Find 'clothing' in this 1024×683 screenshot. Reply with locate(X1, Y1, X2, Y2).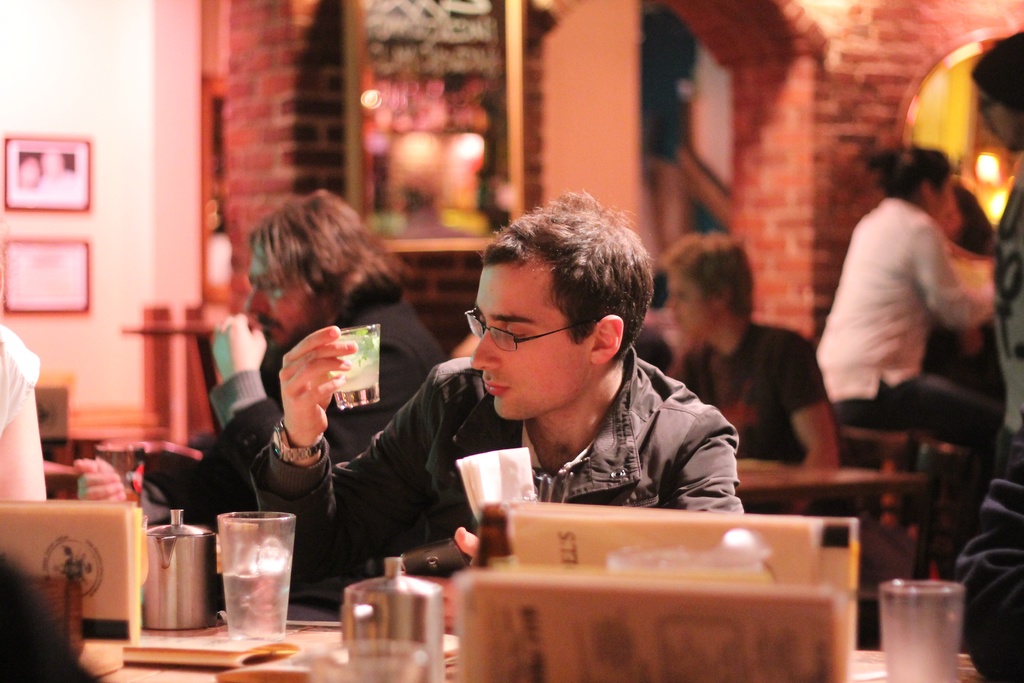
locate(141, 289, 437, 579).
